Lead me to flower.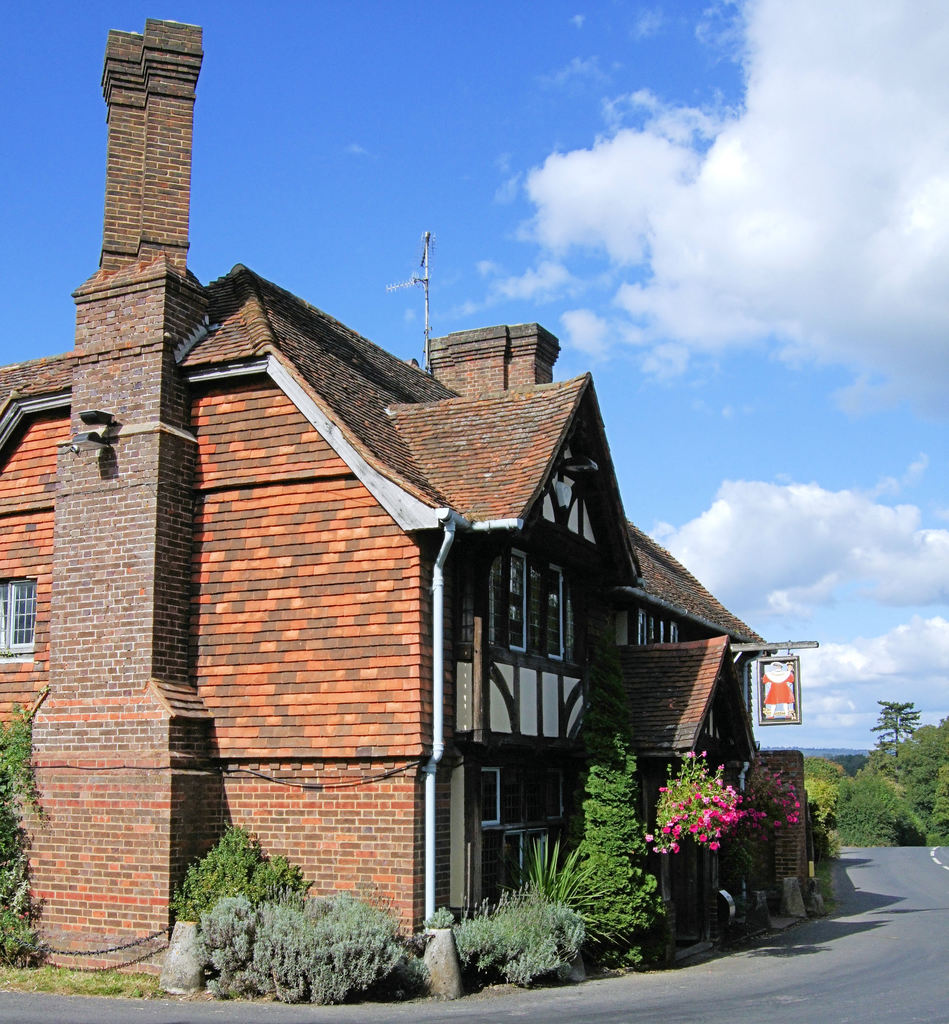
Lead to [651, 844, 658, 856].
